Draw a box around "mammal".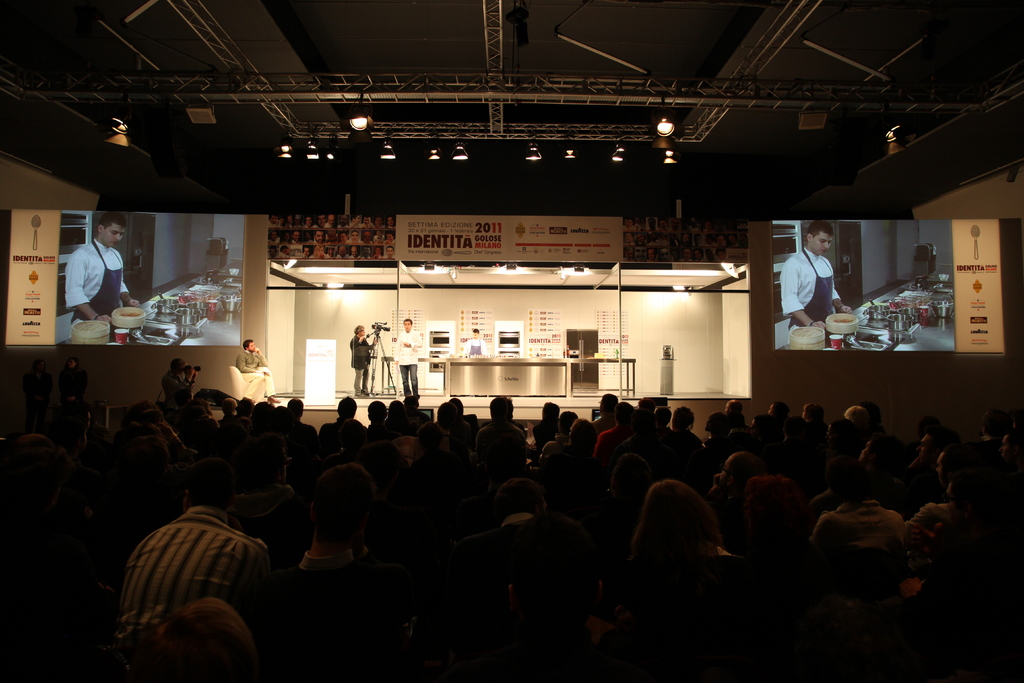
locate(682, 250, 691, 263).
